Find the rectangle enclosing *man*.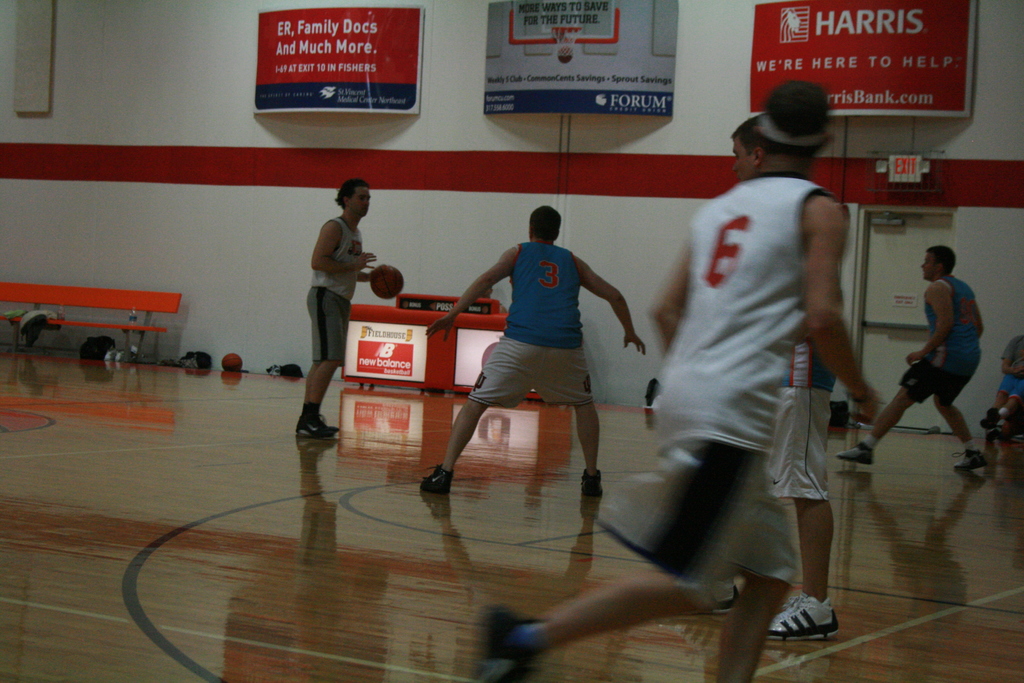
bbox=(295, 176, 381, 436).
